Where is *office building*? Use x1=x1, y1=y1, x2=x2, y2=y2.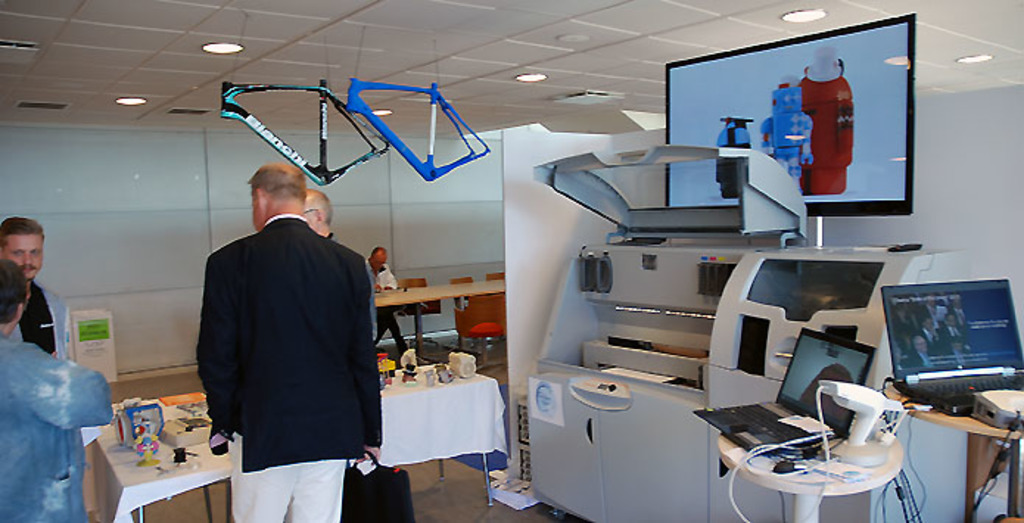
x1=0, y1=0, x2=1023, y2=520.
